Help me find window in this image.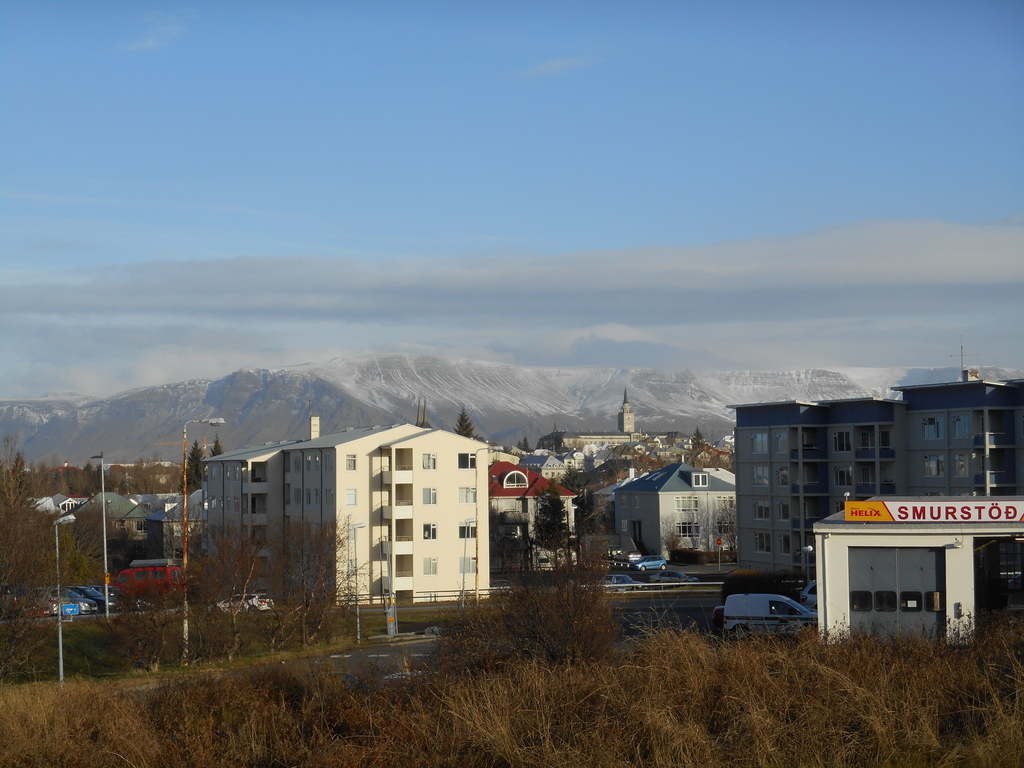
Found it: (459, 485, 478, 504).
